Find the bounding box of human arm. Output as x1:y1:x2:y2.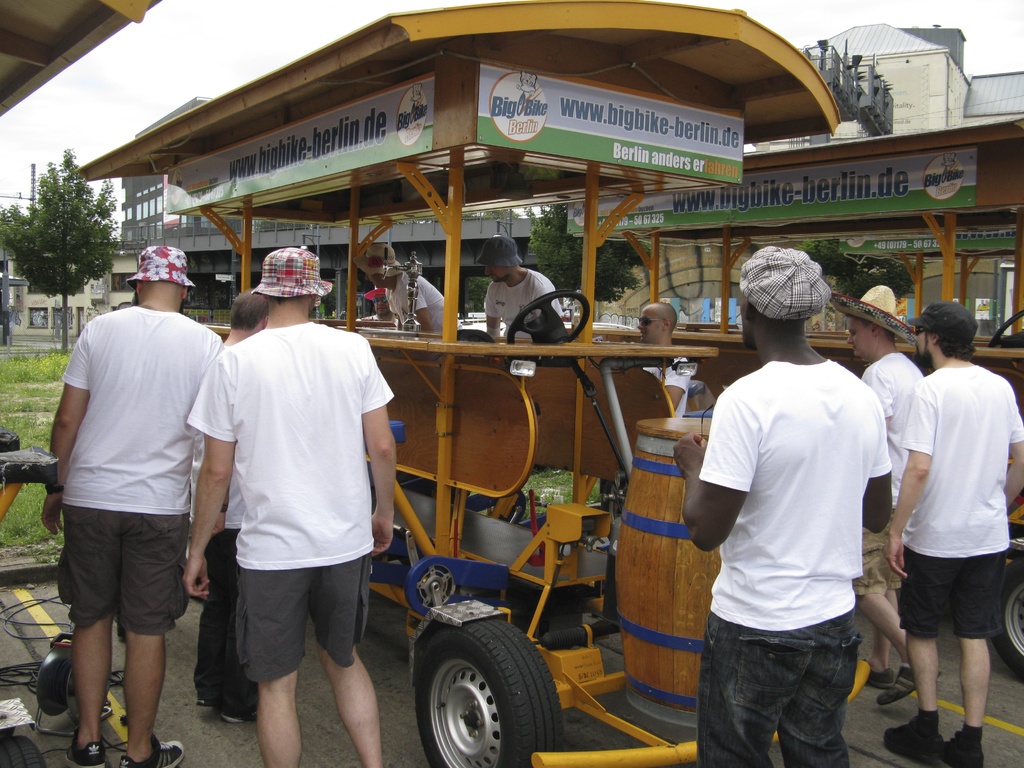
34:321:87:532.
